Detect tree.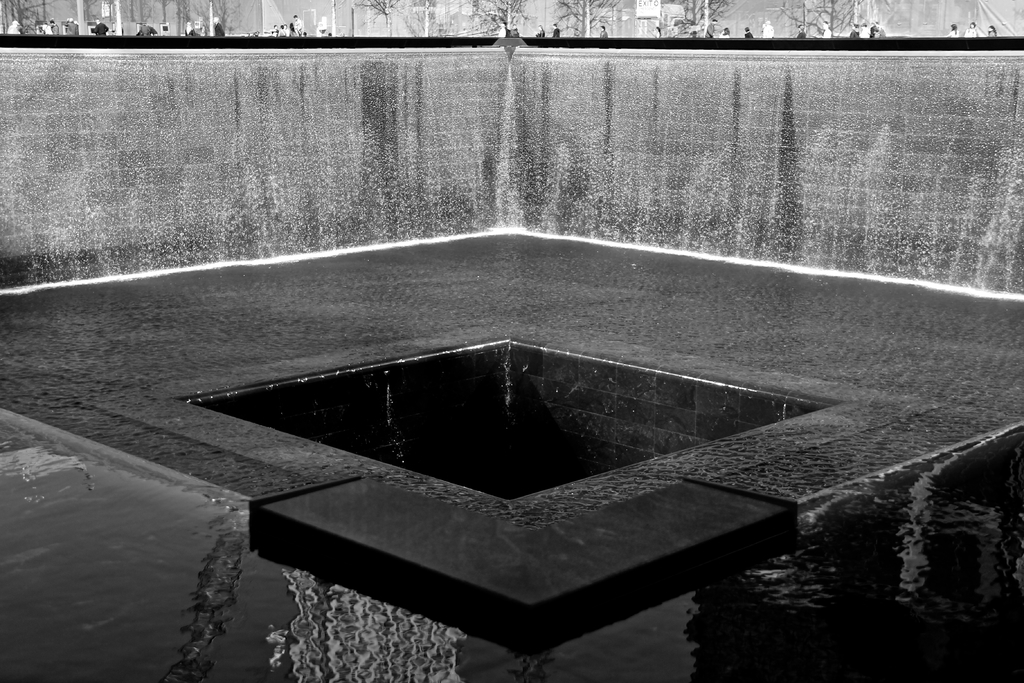
Detected at (776,0,891,38).
